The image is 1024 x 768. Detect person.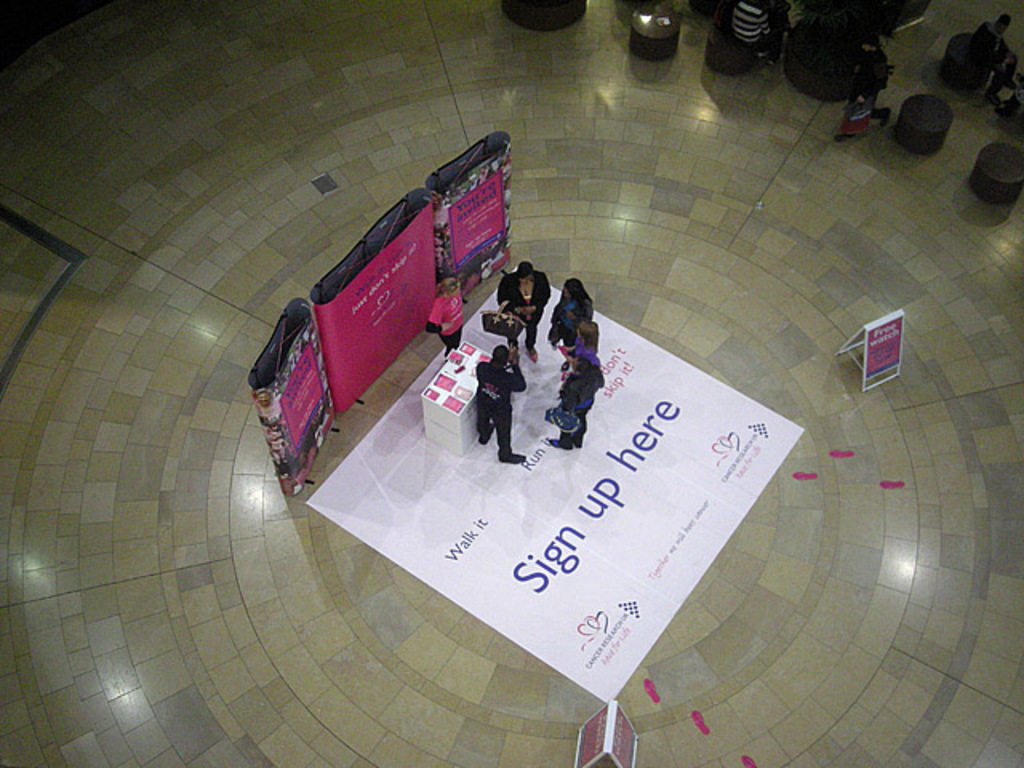
Detection: box(837, 35, 888, 144).
